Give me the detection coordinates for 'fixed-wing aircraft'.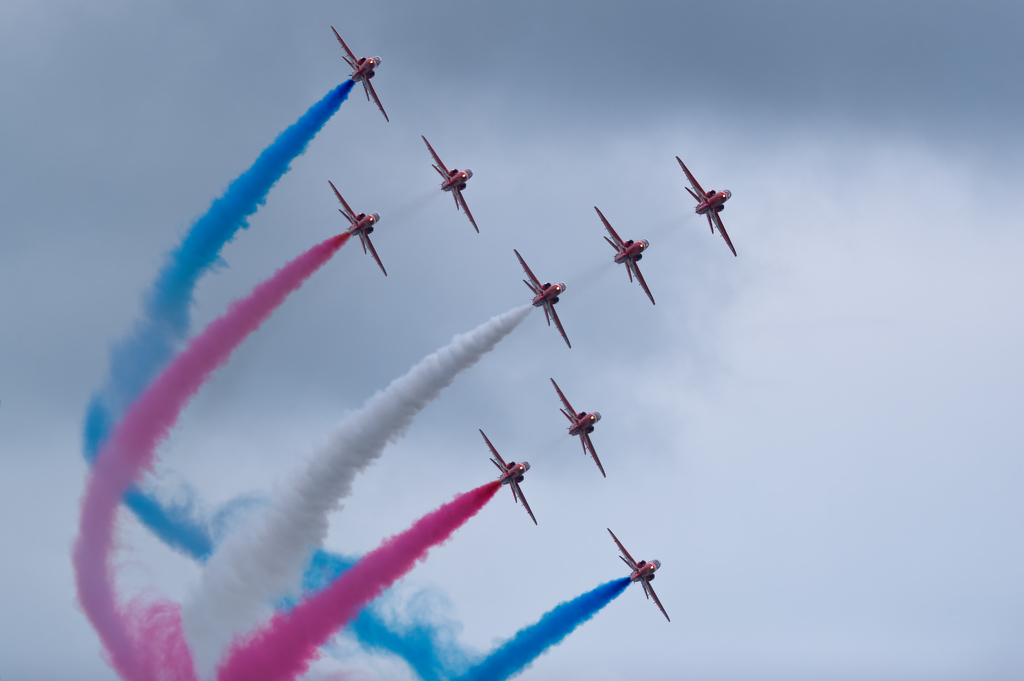
<bbox>554, 382, 605, 472</bbox>.
